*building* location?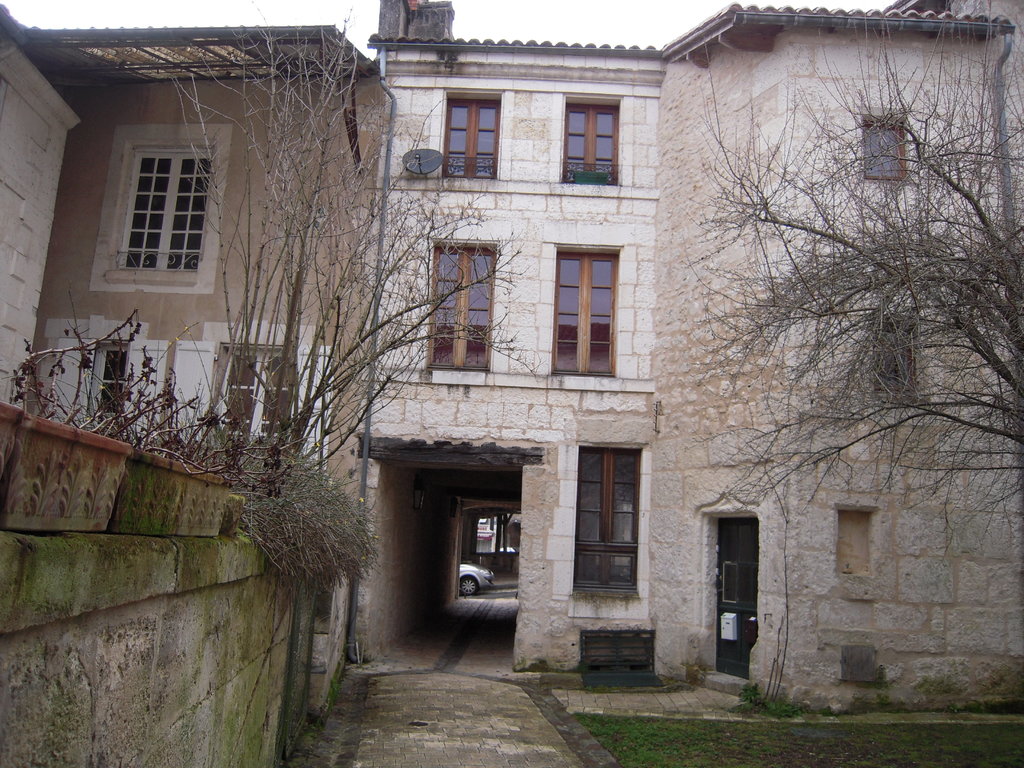
(x1=0, y1=0, x2=1023, y2=716)
